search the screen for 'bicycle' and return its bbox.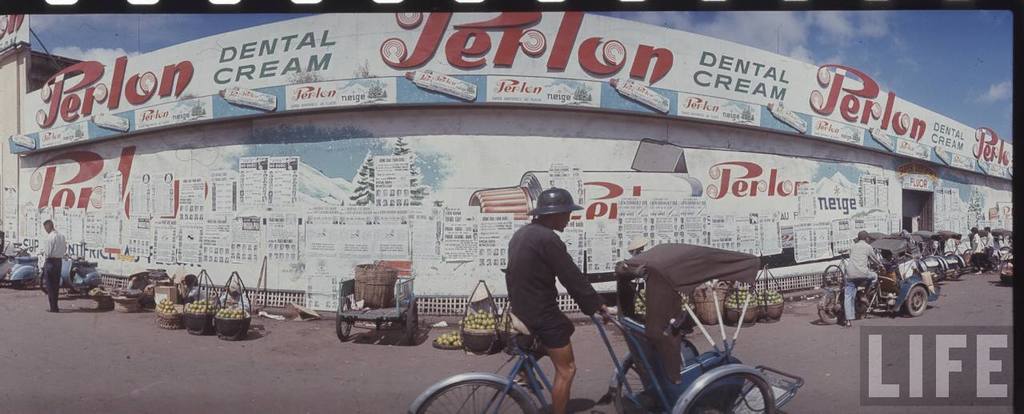
Found: BBox(405, 237, 811, 413).
